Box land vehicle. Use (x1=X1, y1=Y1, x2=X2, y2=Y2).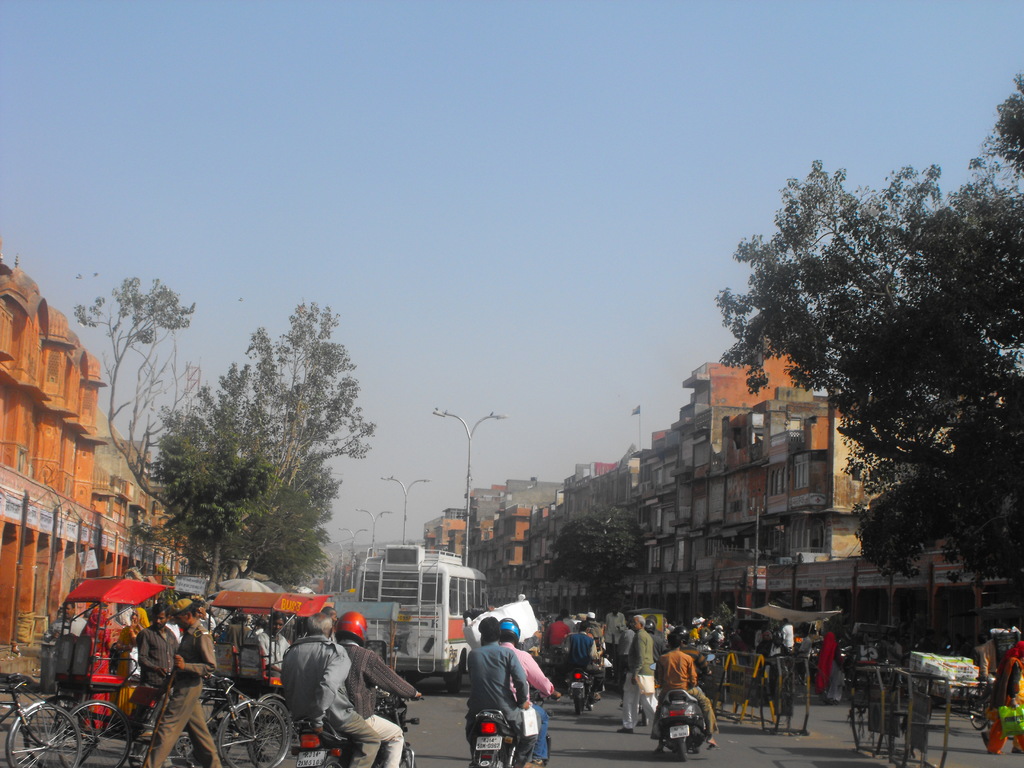
(x1=474, y1=691, x2=563, y2=767).
